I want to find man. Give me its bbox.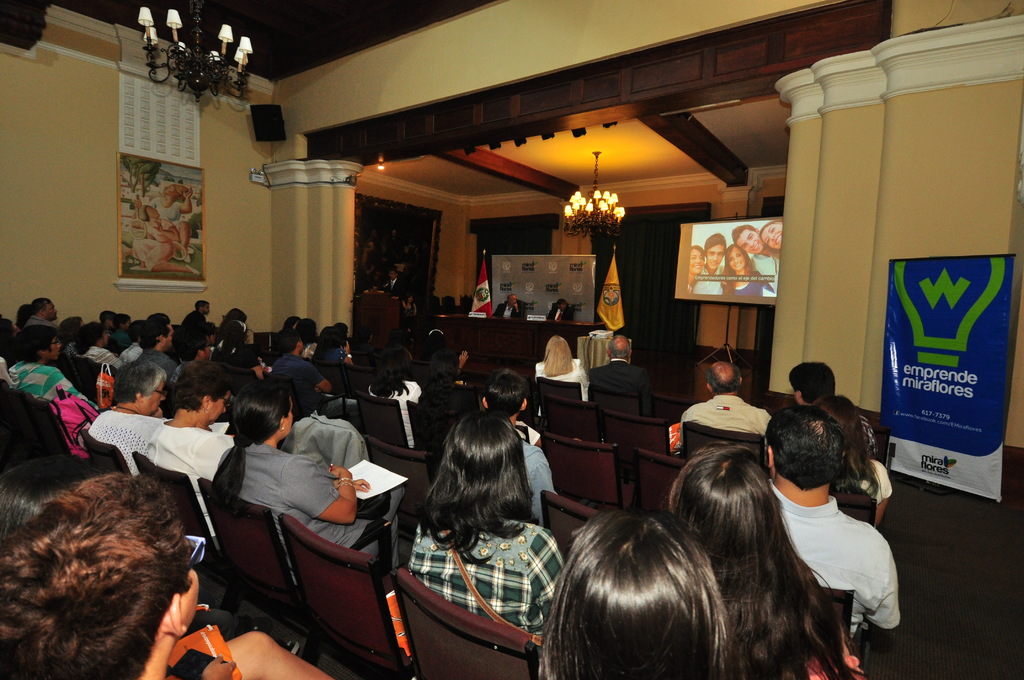
<box>22,294,61,335</box>.
